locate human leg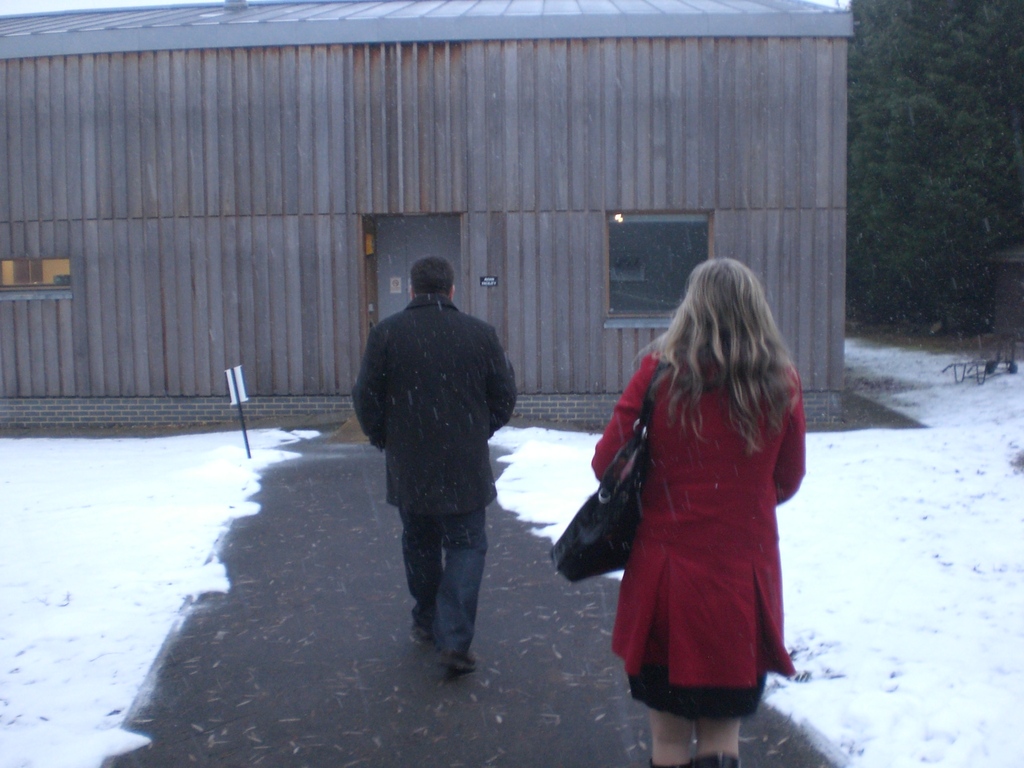
crop(645, 705, 691, 767)
